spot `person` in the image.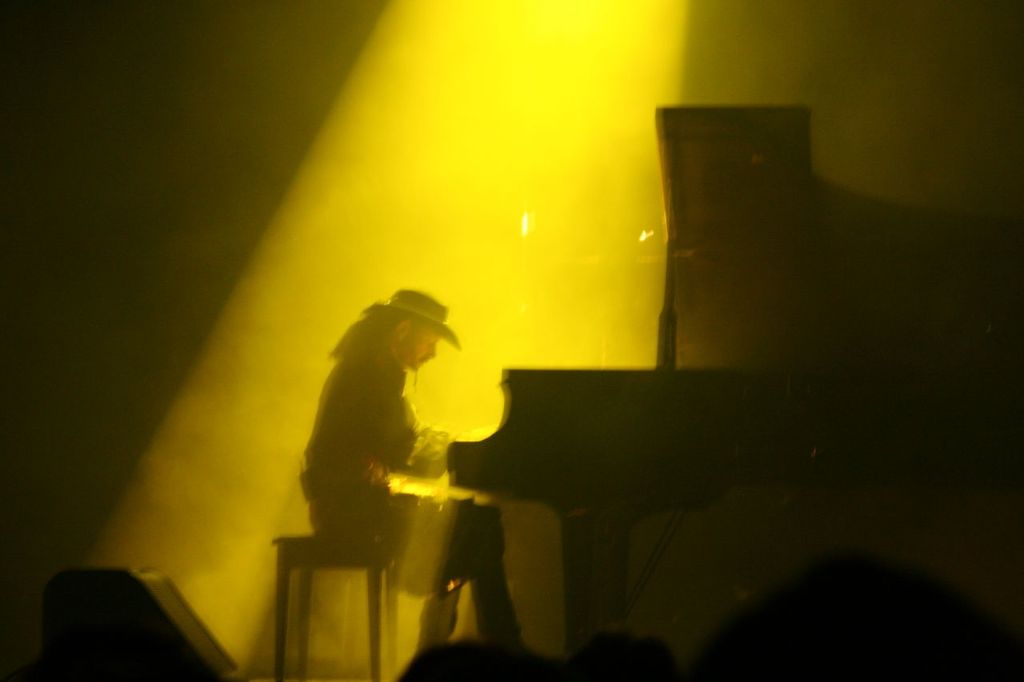
`person` found at [left=302, top=289, right=523, bottom=650].
